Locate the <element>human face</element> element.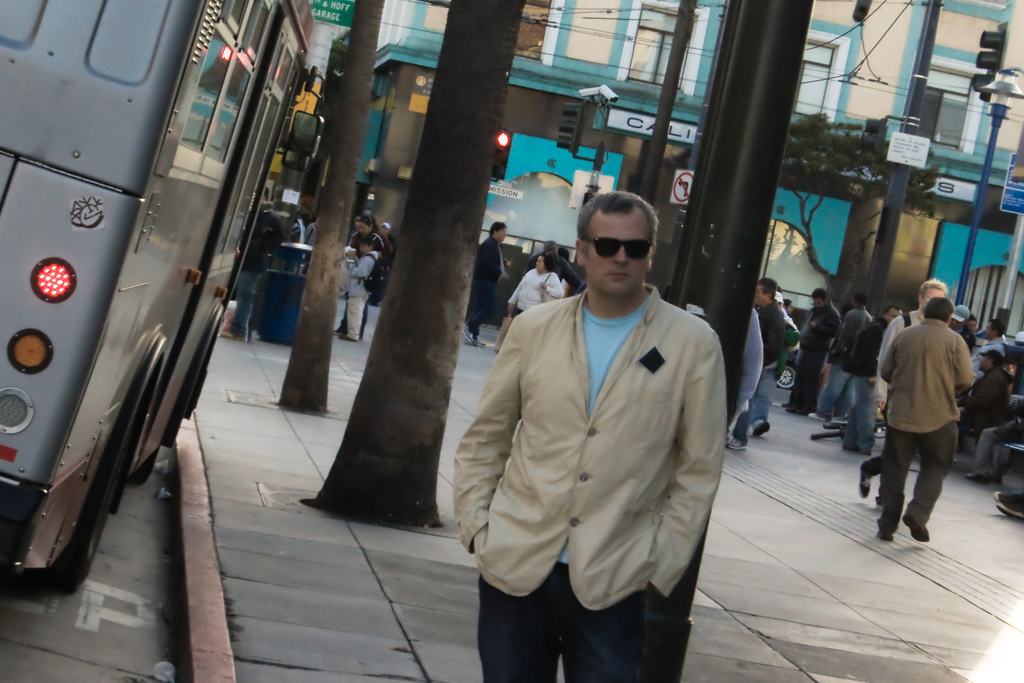
Element bbox: 967, 320, 977, 336.
